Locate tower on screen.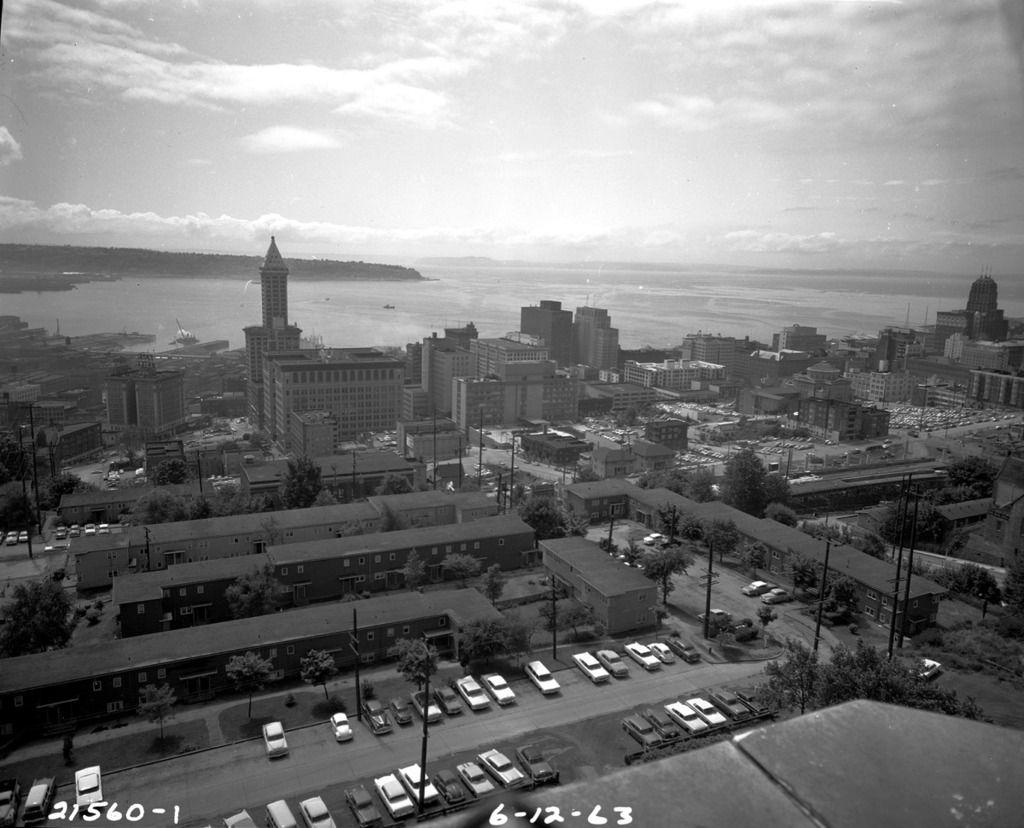
On screen at left=962, top=269, right=994, bottom=317.
